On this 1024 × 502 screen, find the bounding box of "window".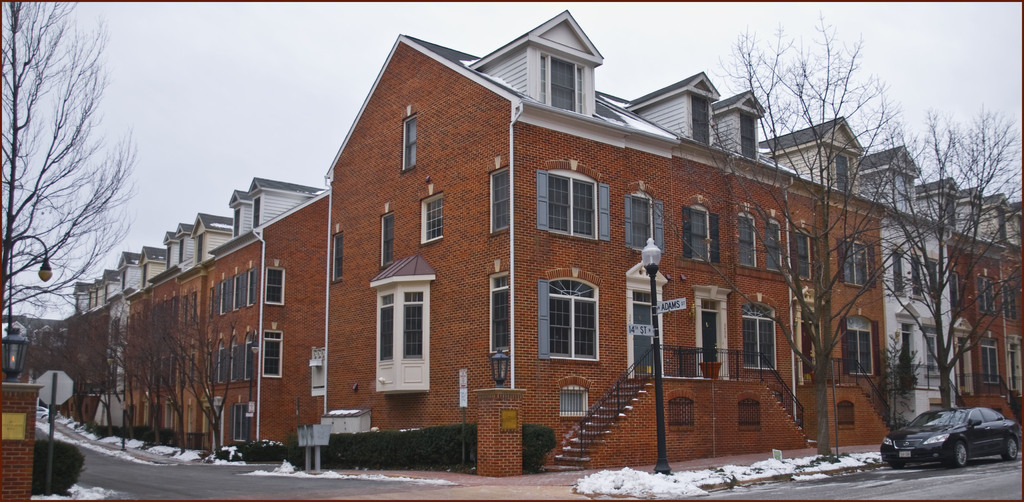
Bounding box: pyautogui.locateOnScreen(400, 112, 419, 172).
